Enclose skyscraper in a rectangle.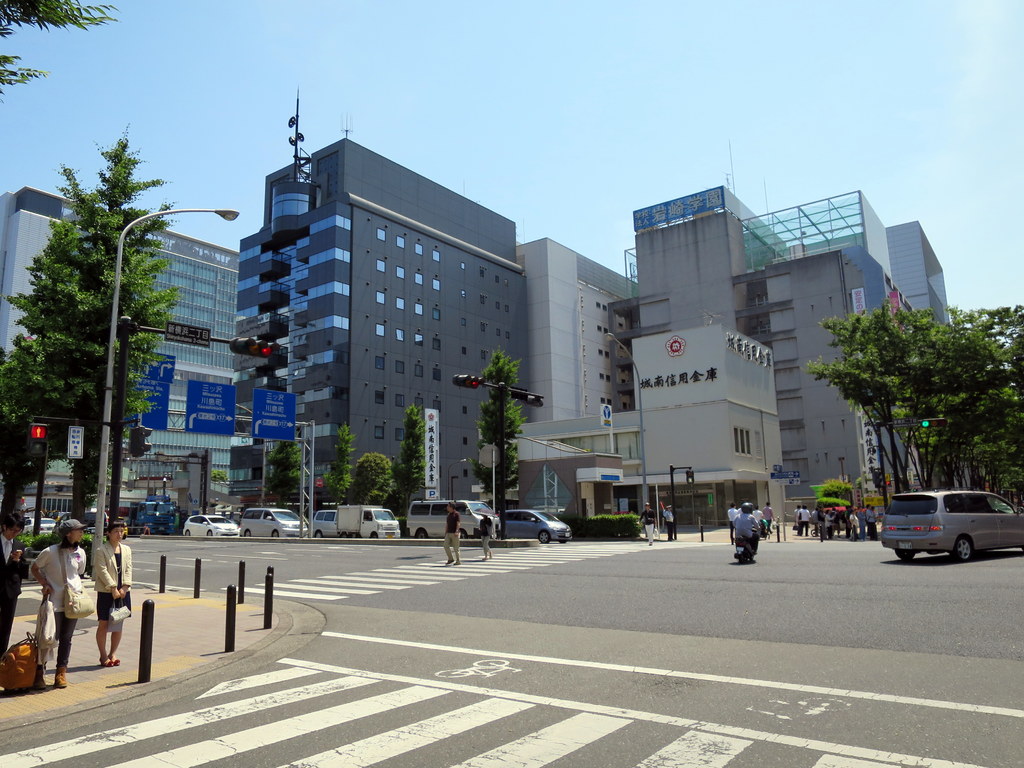
218, 111, 659, 513.
